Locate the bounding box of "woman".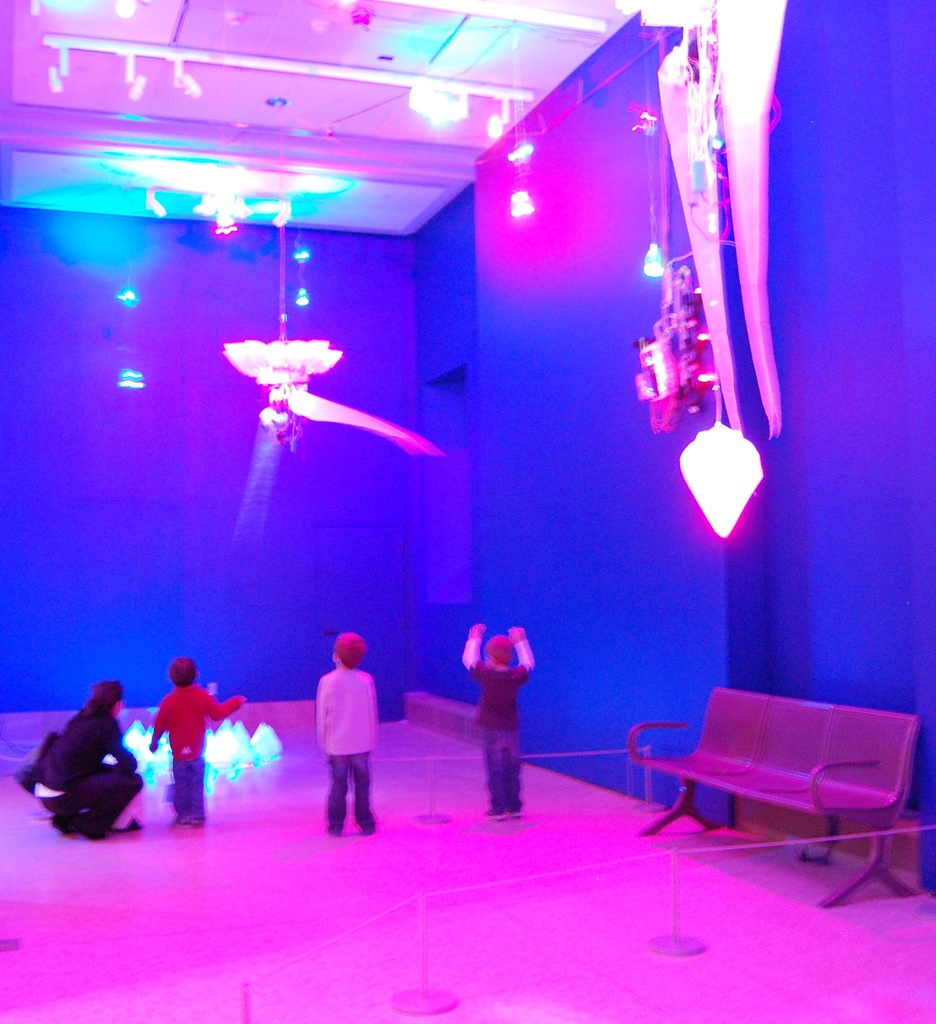
Bounding box: 21,663,155,844.
